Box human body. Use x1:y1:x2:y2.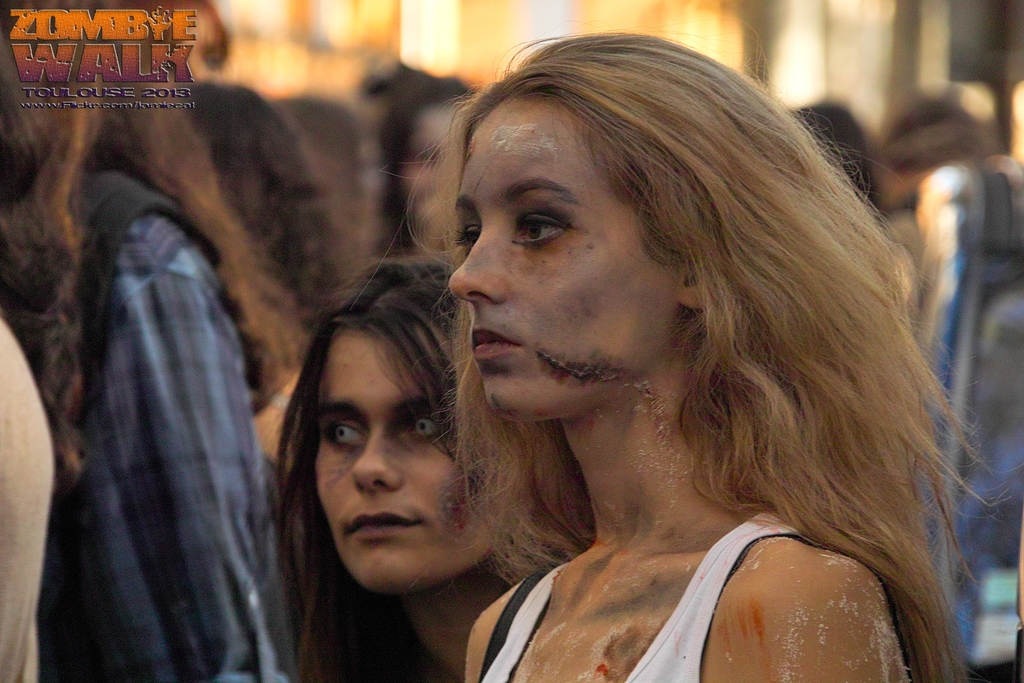
460:508:918:682.
